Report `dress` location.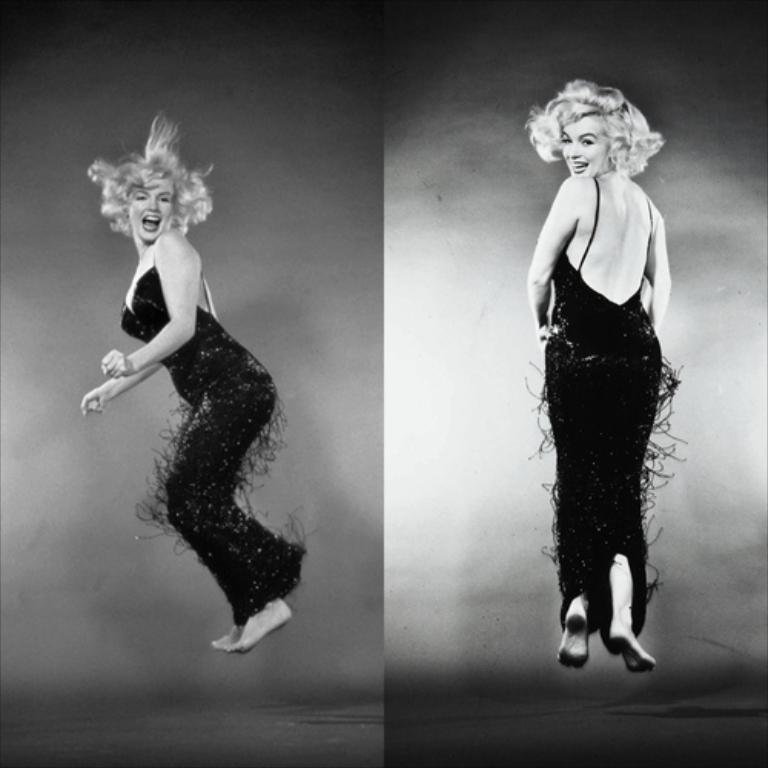
Report: bbox=(524, 172, 685, 654).
